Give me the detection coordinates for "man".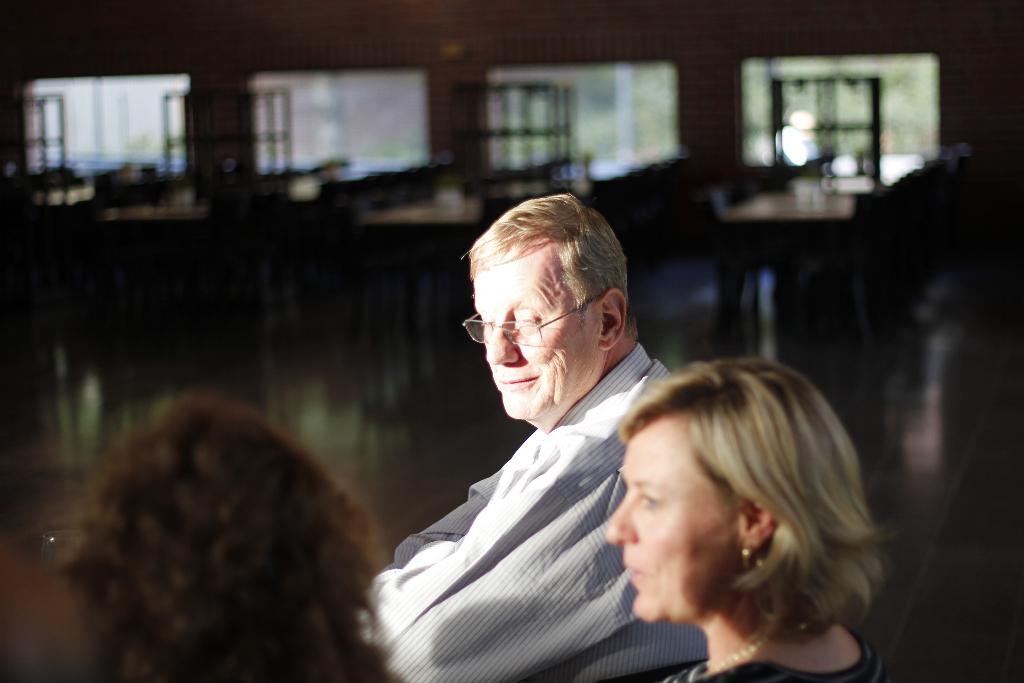
select_region(367, 200, 702, 673).
